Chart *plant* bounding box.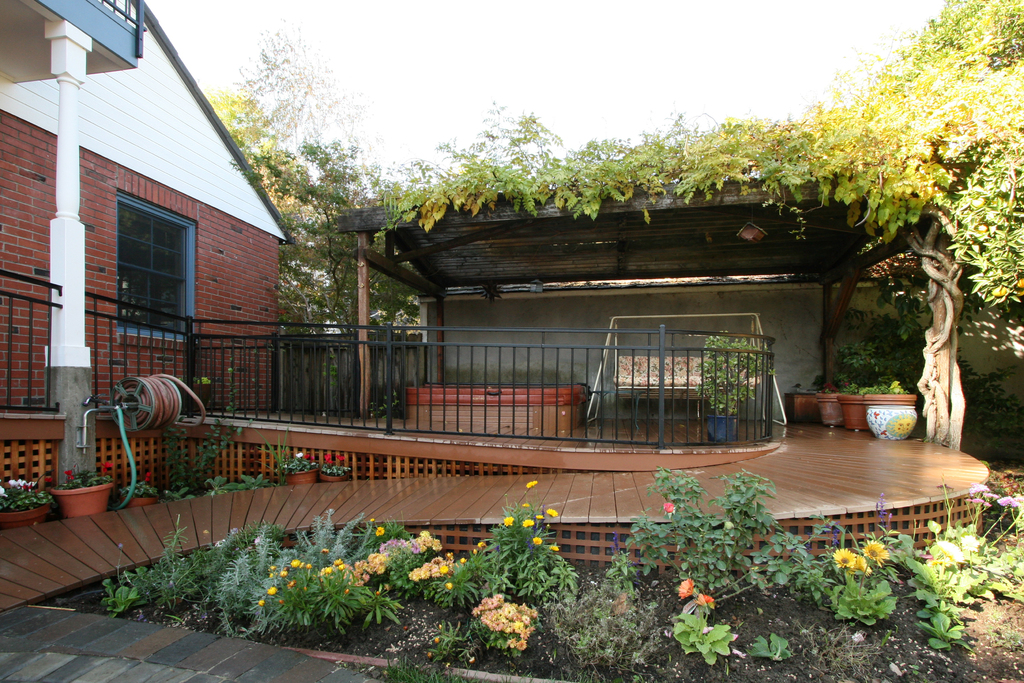
Charted: rect(369, 534, 447, 604).
